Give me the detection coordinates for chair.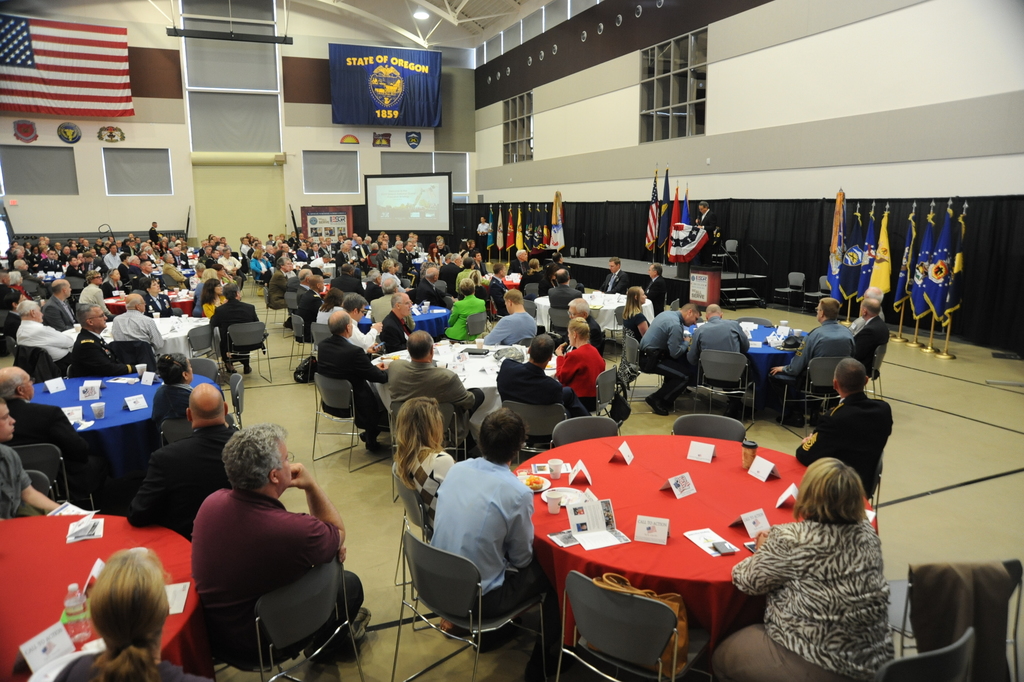
[522, 283, 538, 298].
